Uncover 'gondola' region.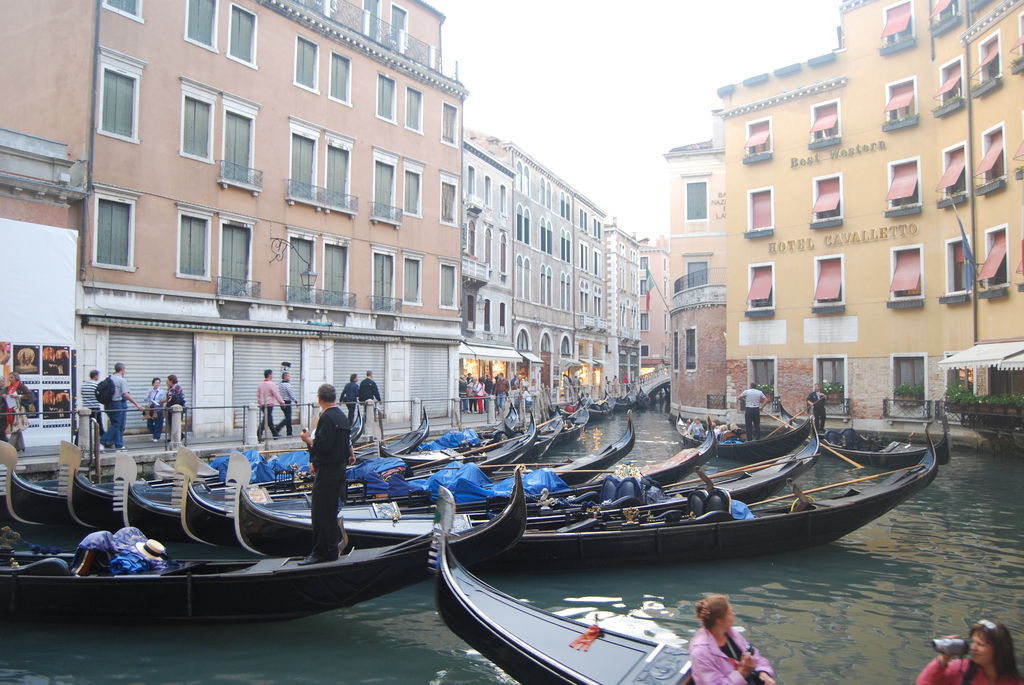
Uncovered: region(502, 402, 589, 446).
